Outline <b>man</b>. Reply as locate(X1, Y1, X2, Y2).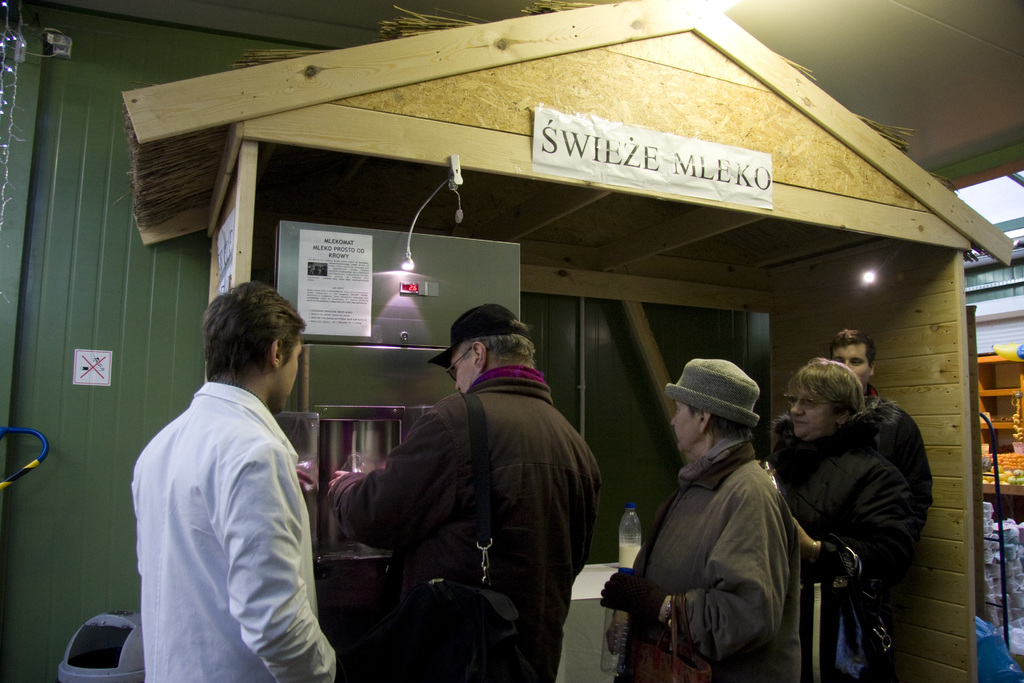
locate(330, 304, 605, 682).
